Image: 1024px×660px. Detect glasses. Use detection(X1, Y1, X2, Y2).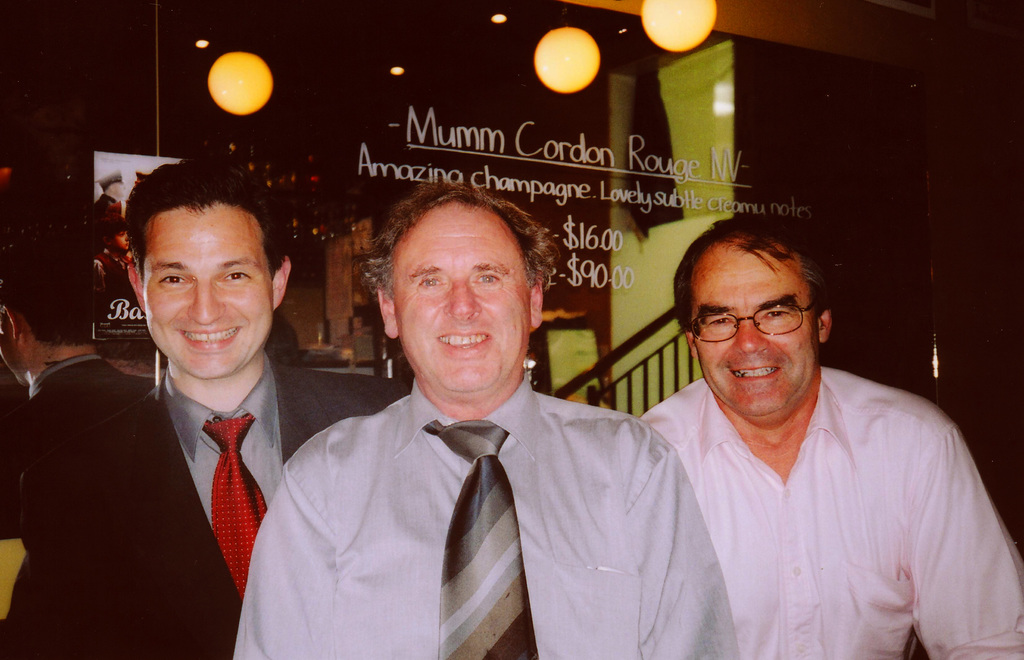
detection(676, 293, 835, 353).
